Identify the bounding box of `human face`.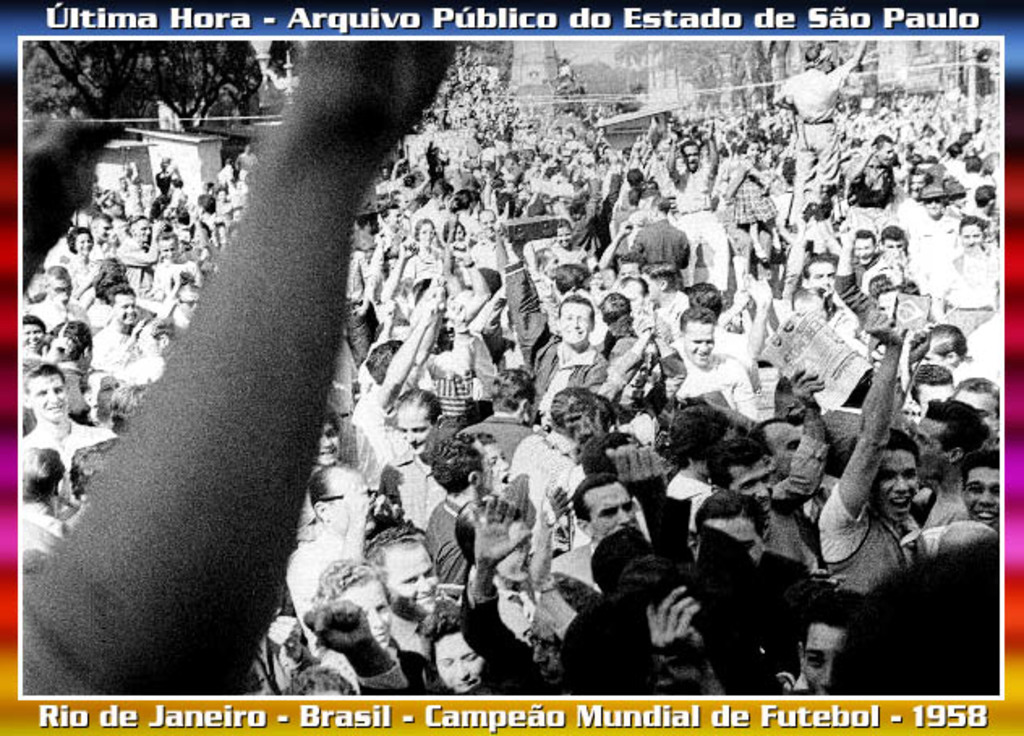
(x1=685, y1=329, x2=711, y2=373).
